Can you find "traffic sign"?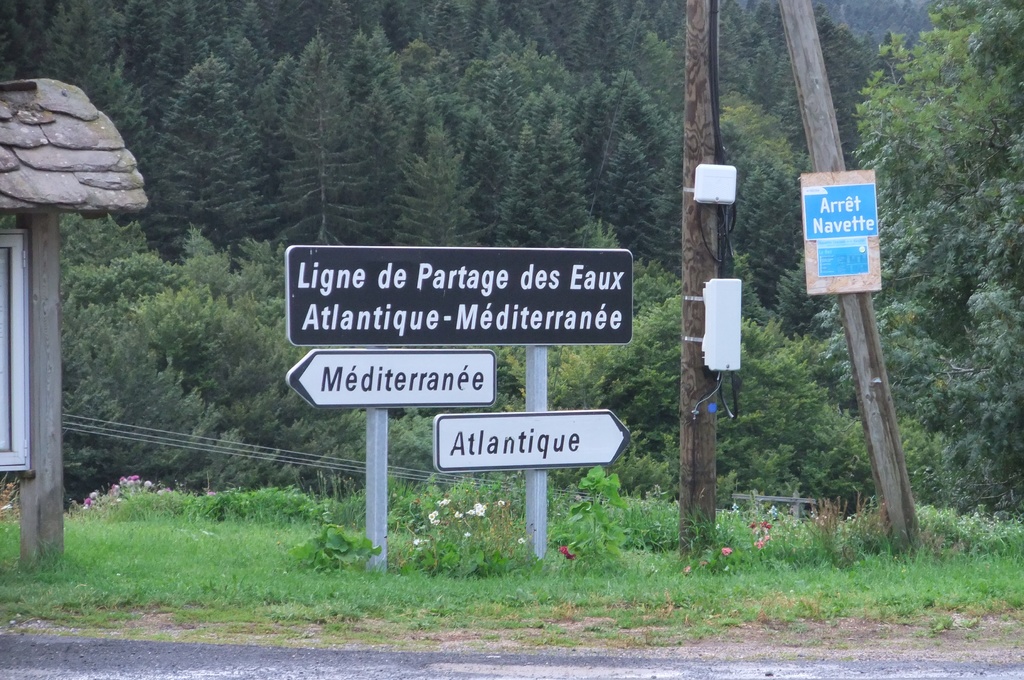
Yes, bounding box: left=434, top=410, right=634, bottom=461.
